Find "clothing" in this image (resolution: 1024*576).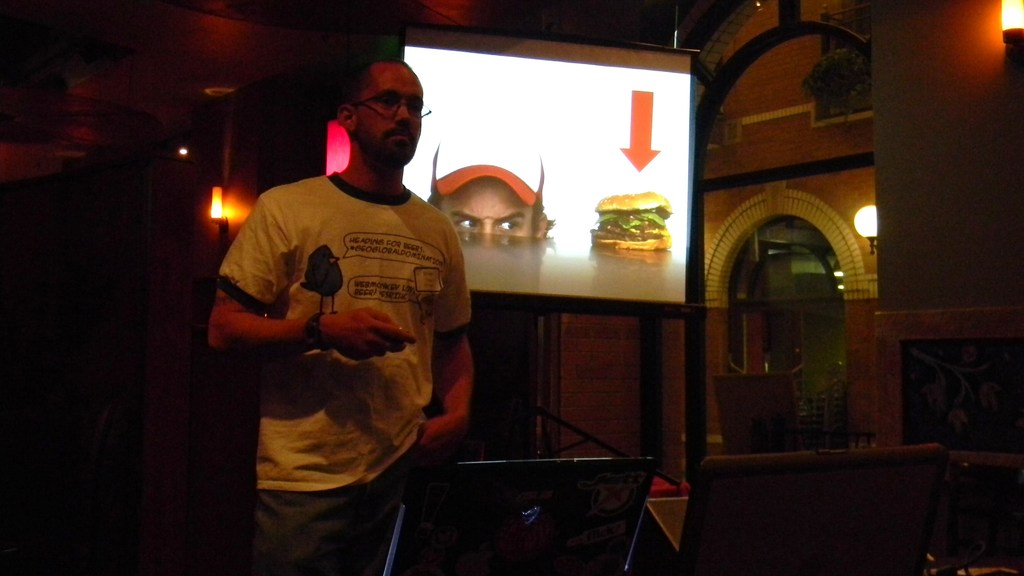
locate(206, 120, 476, 526).
